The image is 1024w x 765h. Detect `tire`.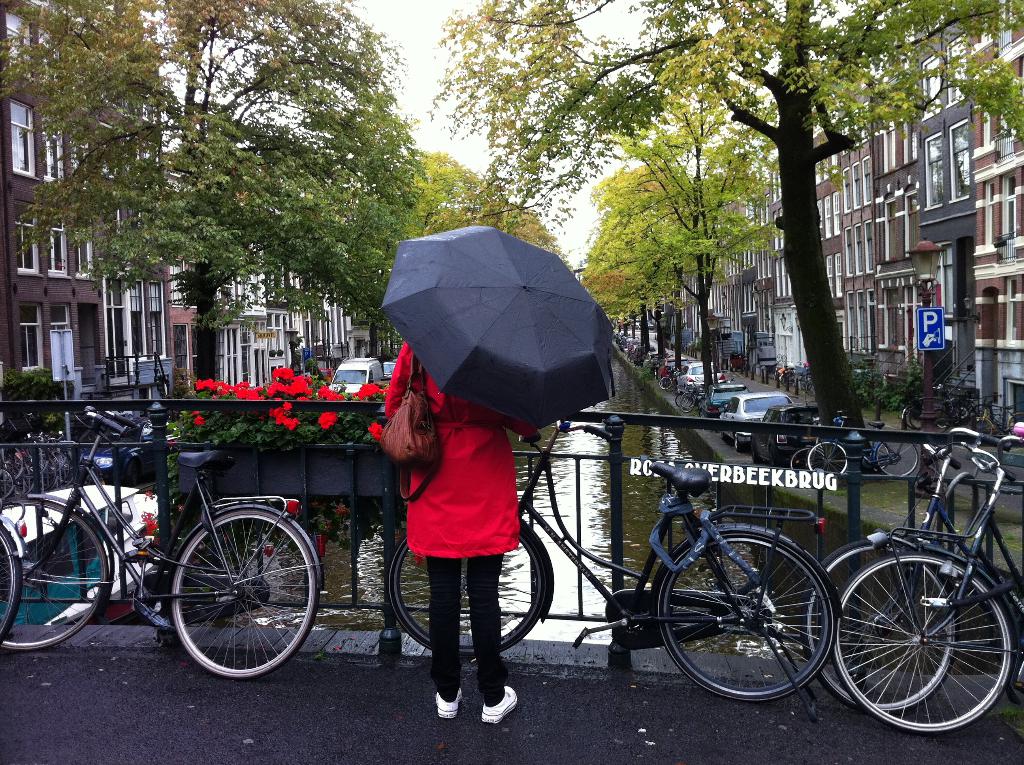
Detection: left=908, top=407, right=928, bottom=433.
